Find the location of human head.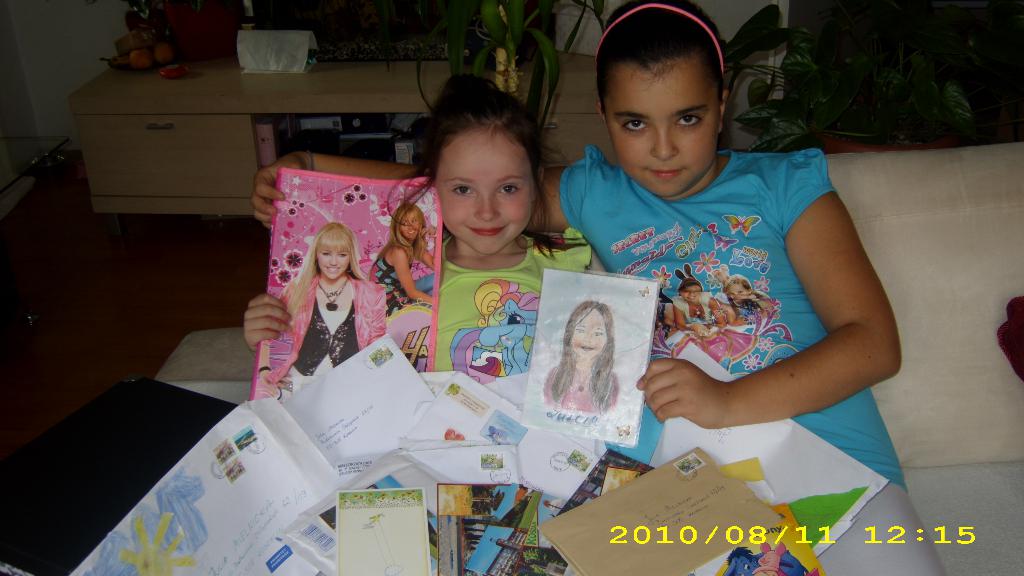
Location: 394, 205, 424, 240.
